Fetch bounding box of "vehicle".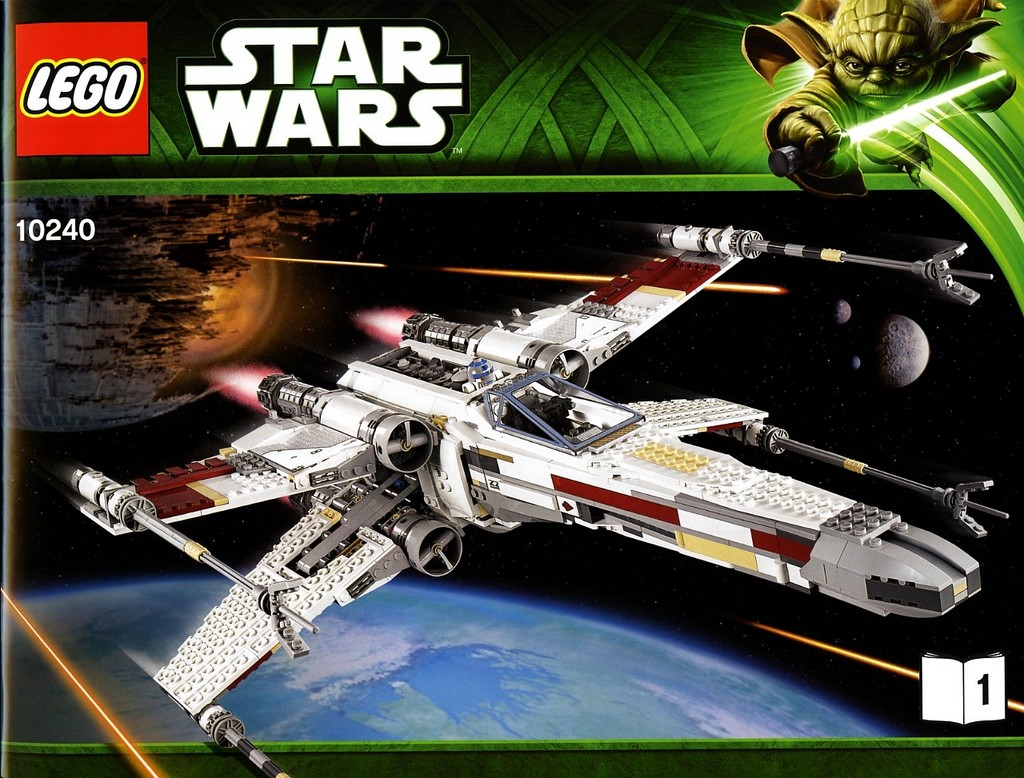
Bbox: x1=70 y1=218 x2=1009 y2=777.
